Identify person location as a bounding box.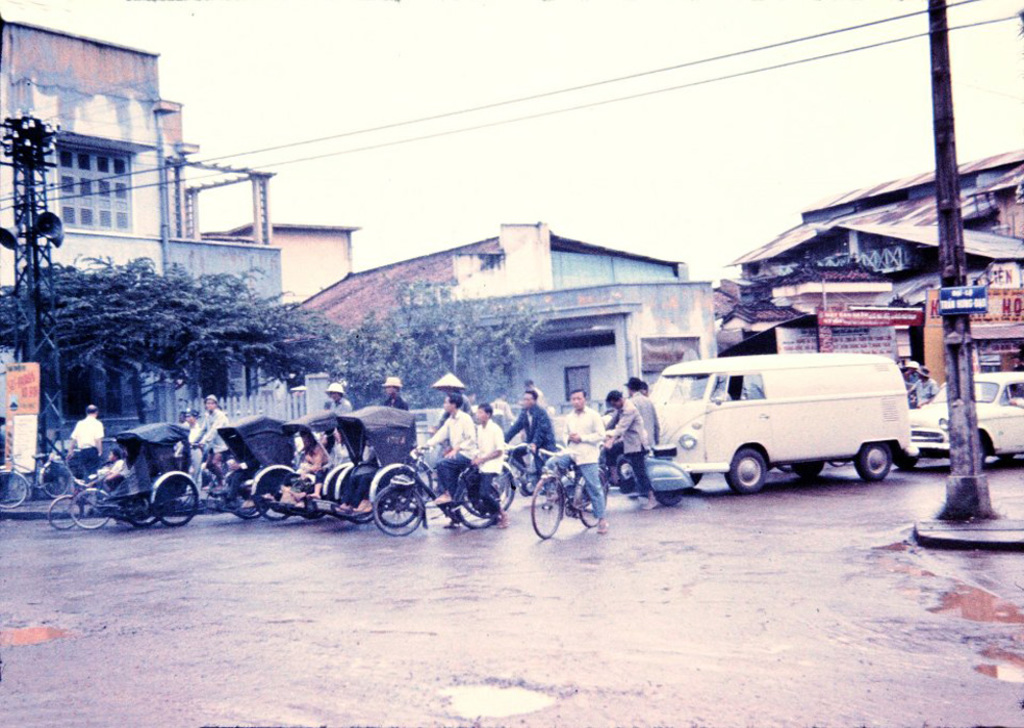
<bbox>182, 406, 200, 491</bbox>.
